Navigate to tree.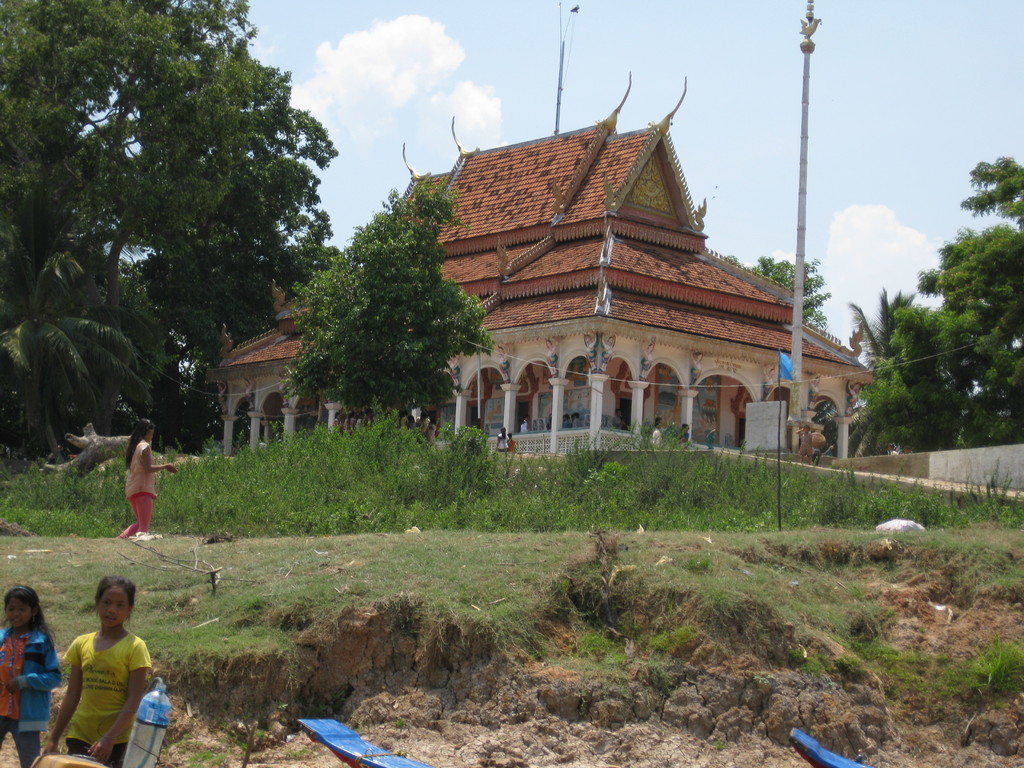
Navigation target: (x1=741, y1=254, x2=834, y2=330).
